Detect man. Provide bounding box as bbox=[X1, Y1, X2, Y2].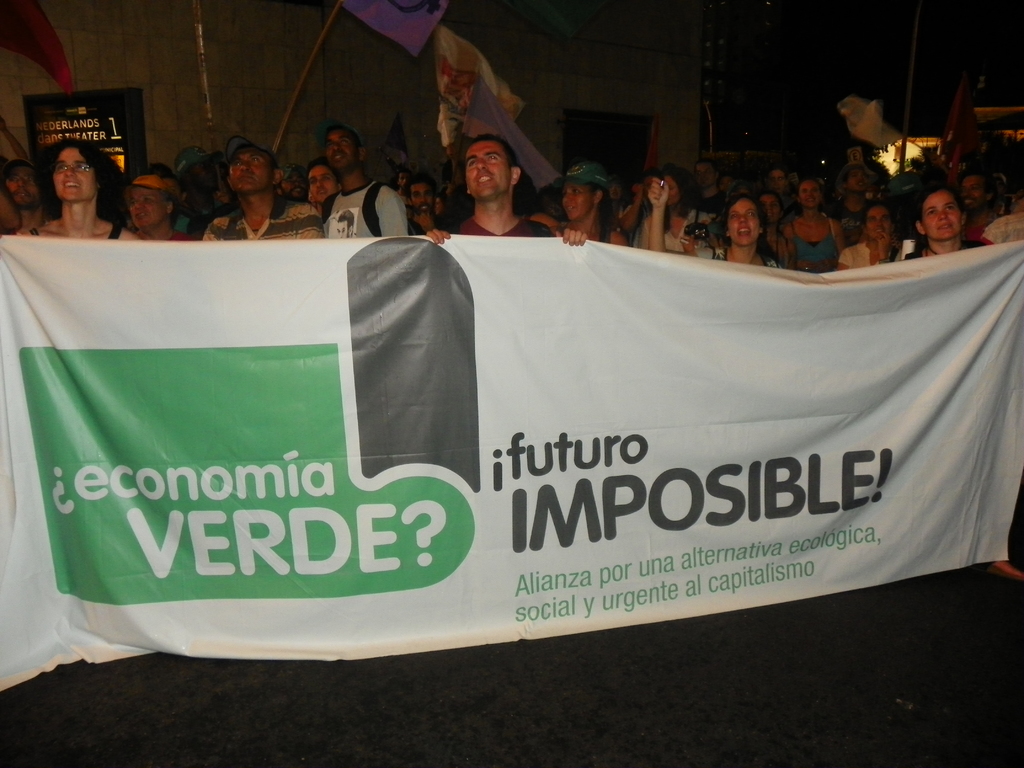
bbox=[321, 124, 408, 246].
